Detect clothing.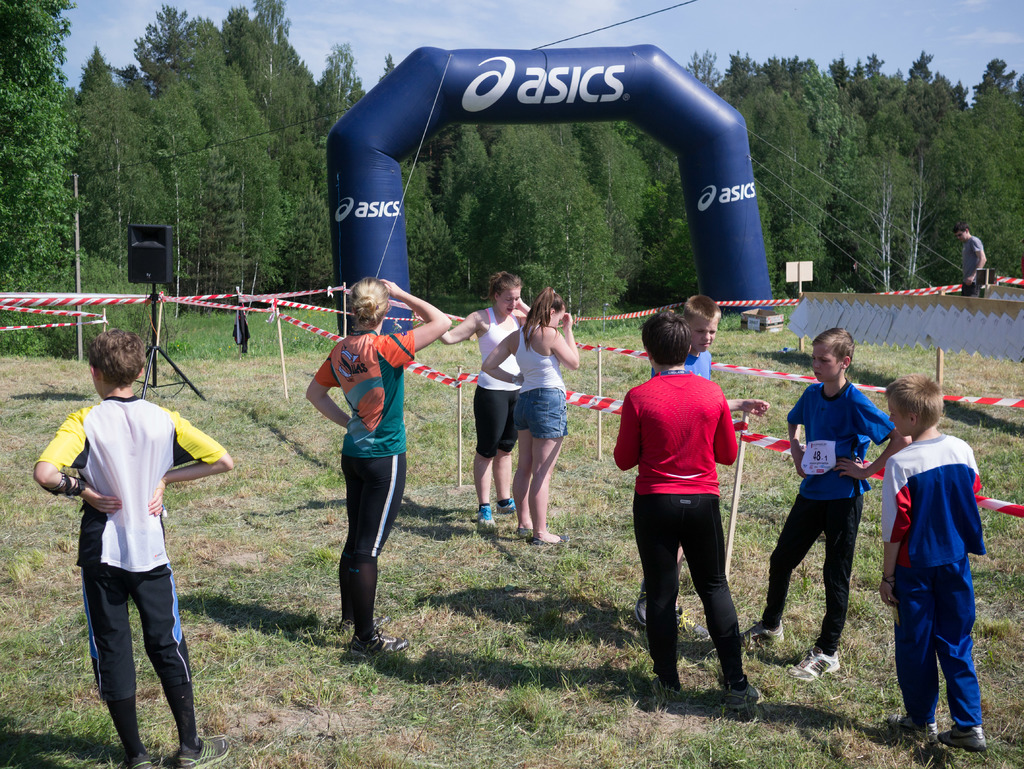
Detected at BBox(884, 428, 993, 742).
